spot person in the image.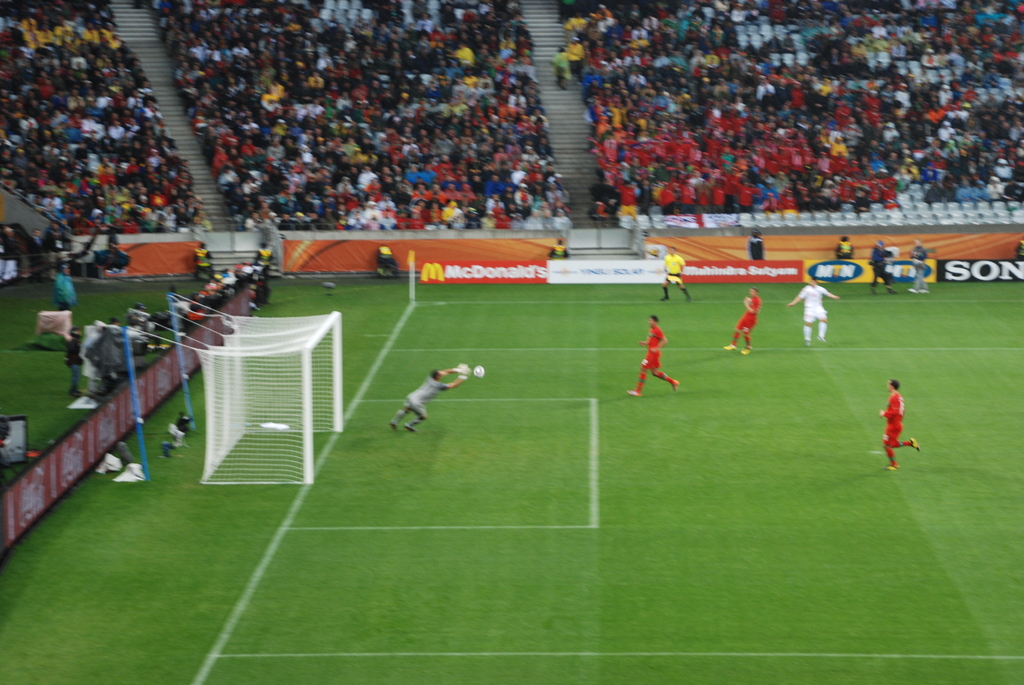
person found at [842,239,858,256].
